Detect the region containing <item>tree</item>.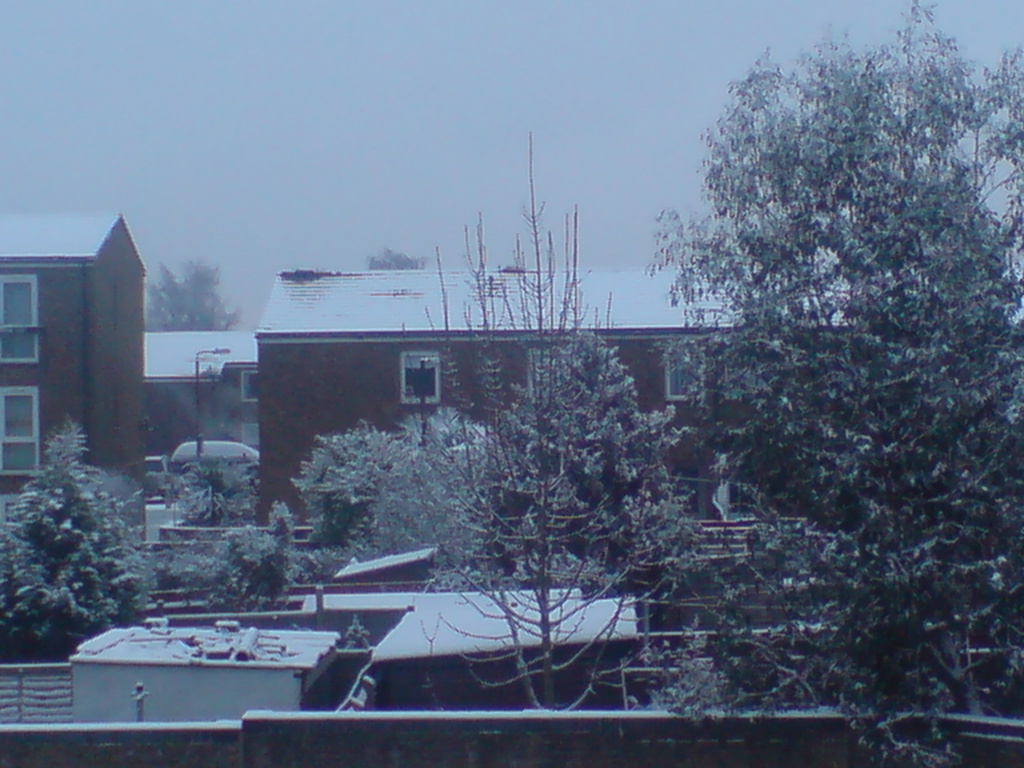
[left=284, top=412, right=409, bottom=563].
